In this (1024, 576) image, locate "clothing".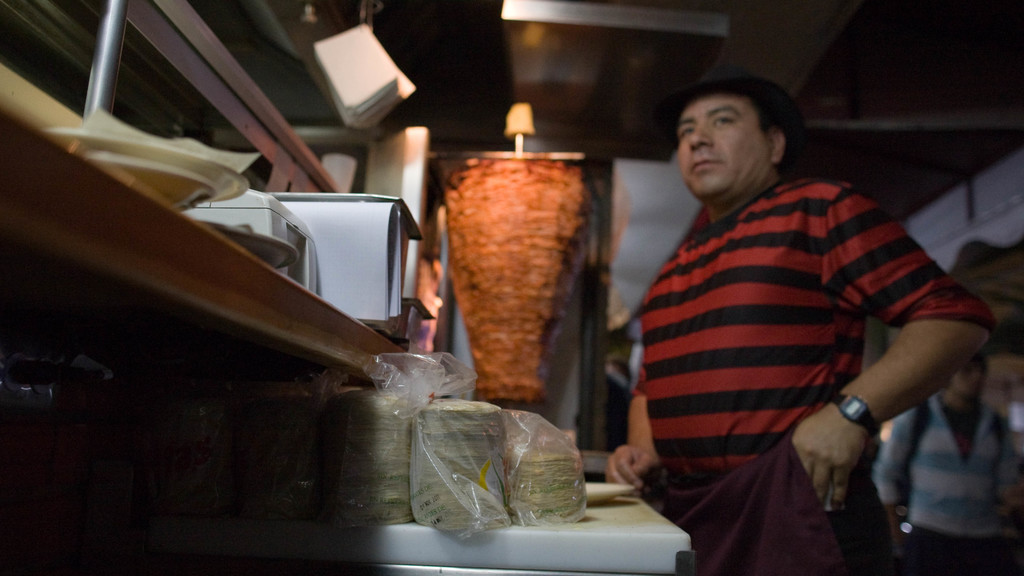
Bounding box: 635/130/963/520.
